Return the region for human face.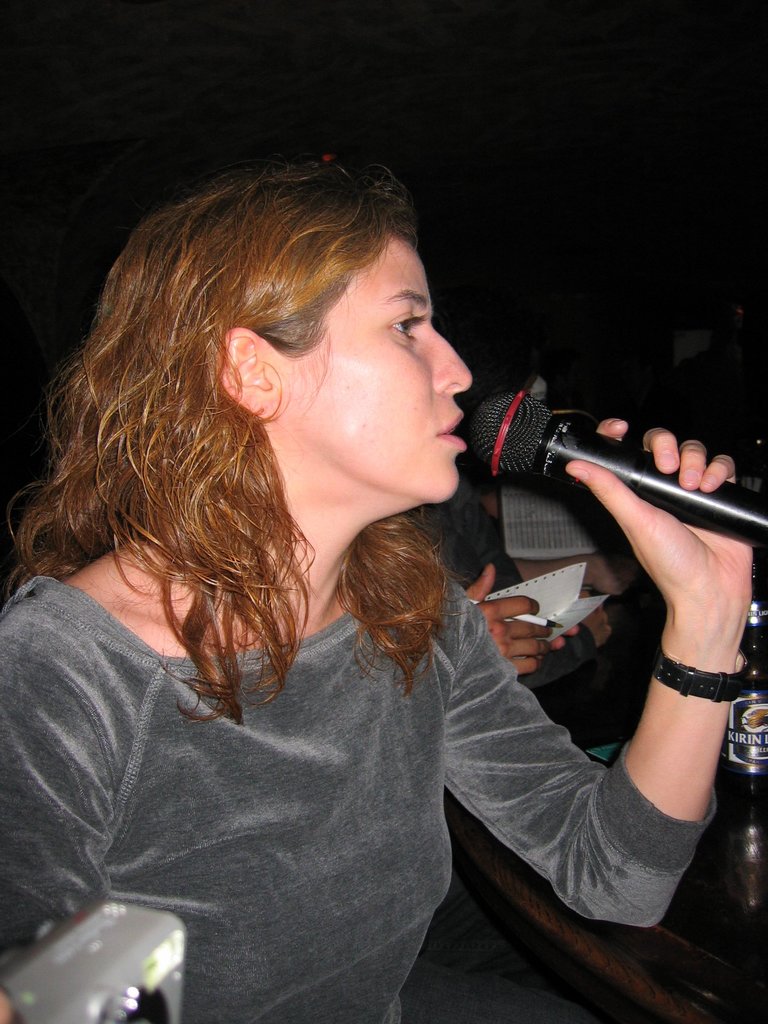
<bbox>290, 206, 474, 517</bbox>.
